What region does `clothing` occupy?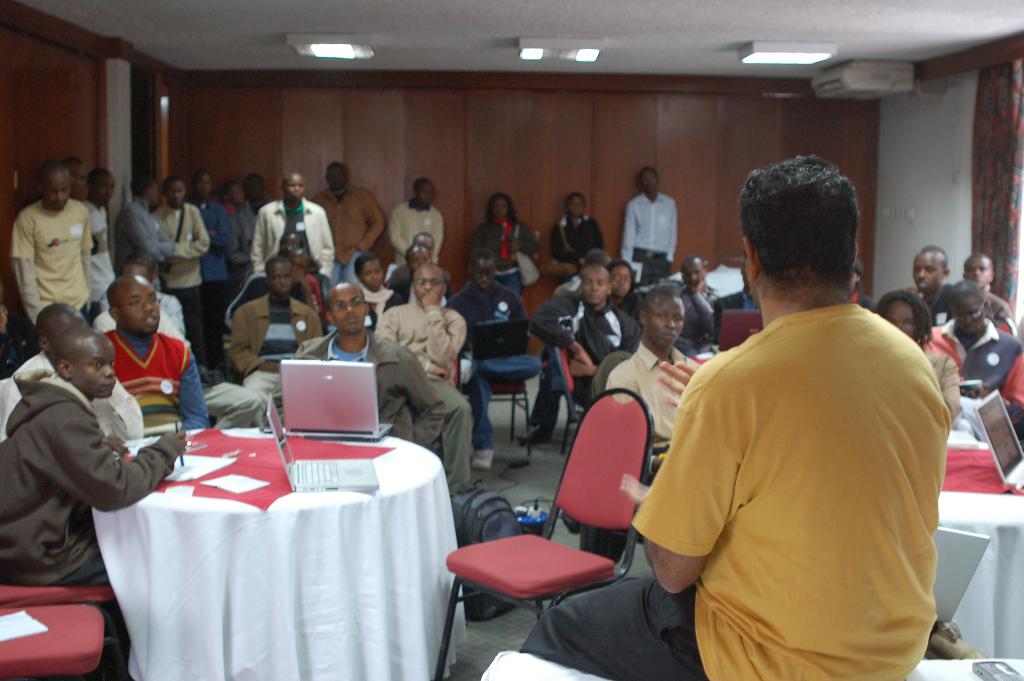
bbox(77, 555, 101, 586).
